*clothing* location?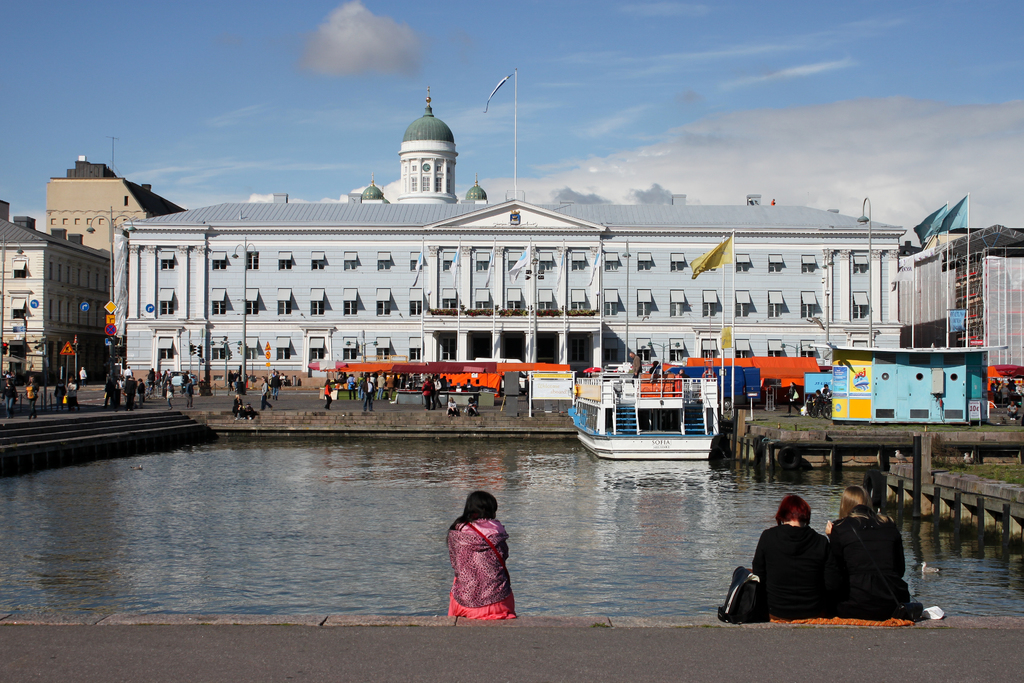
BBox(20, 378, 39, 417)
